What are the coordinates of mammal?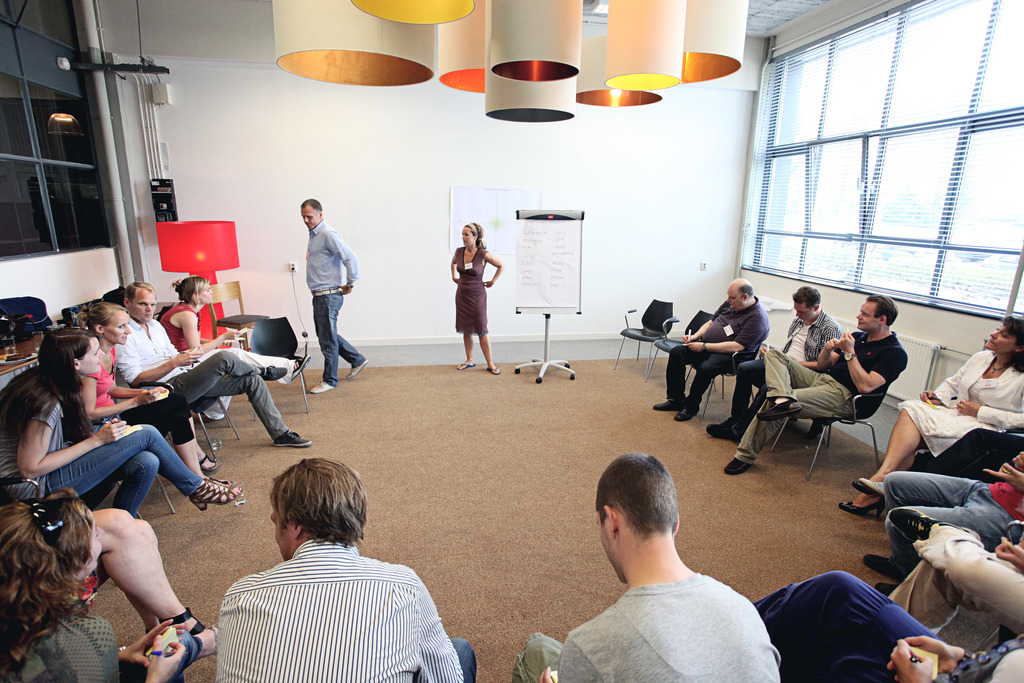
[77,300,232,488].
